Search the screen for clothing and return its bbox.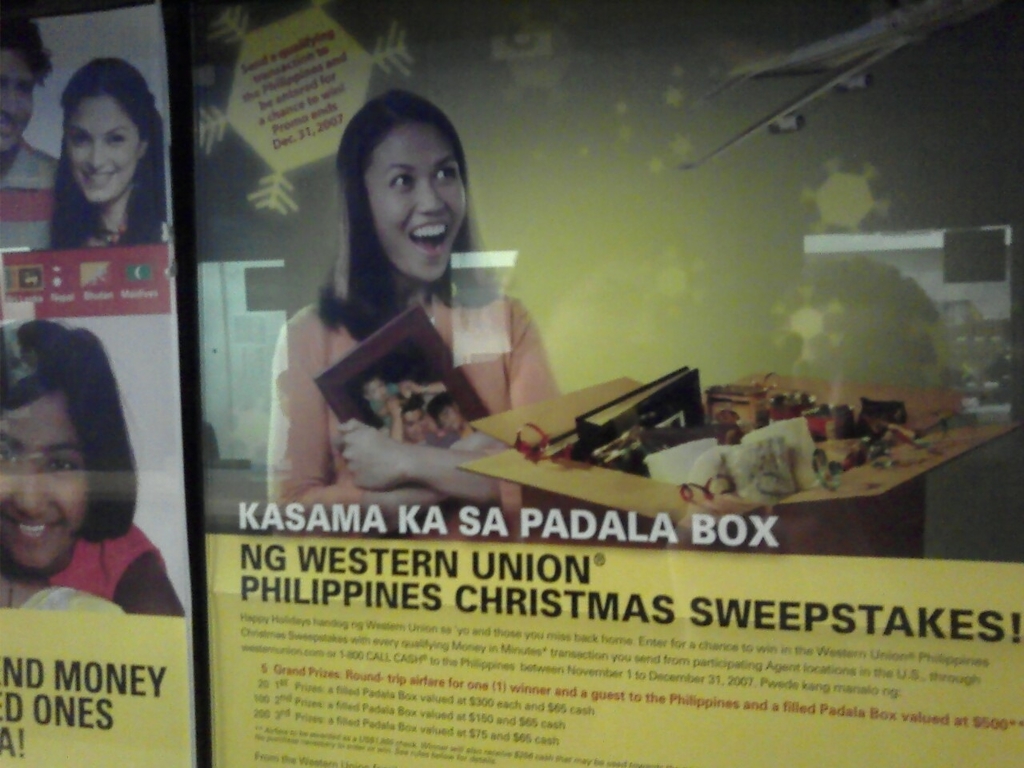
Found: (0, 138, 63, 257).
